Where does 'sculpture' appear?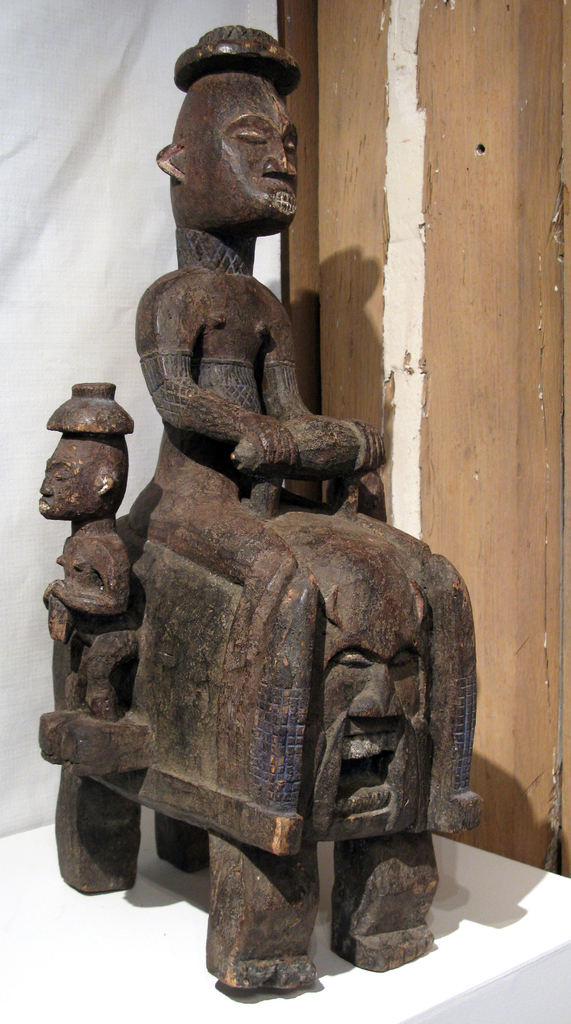
Appears at bbox(60, 177, 491, 980).
